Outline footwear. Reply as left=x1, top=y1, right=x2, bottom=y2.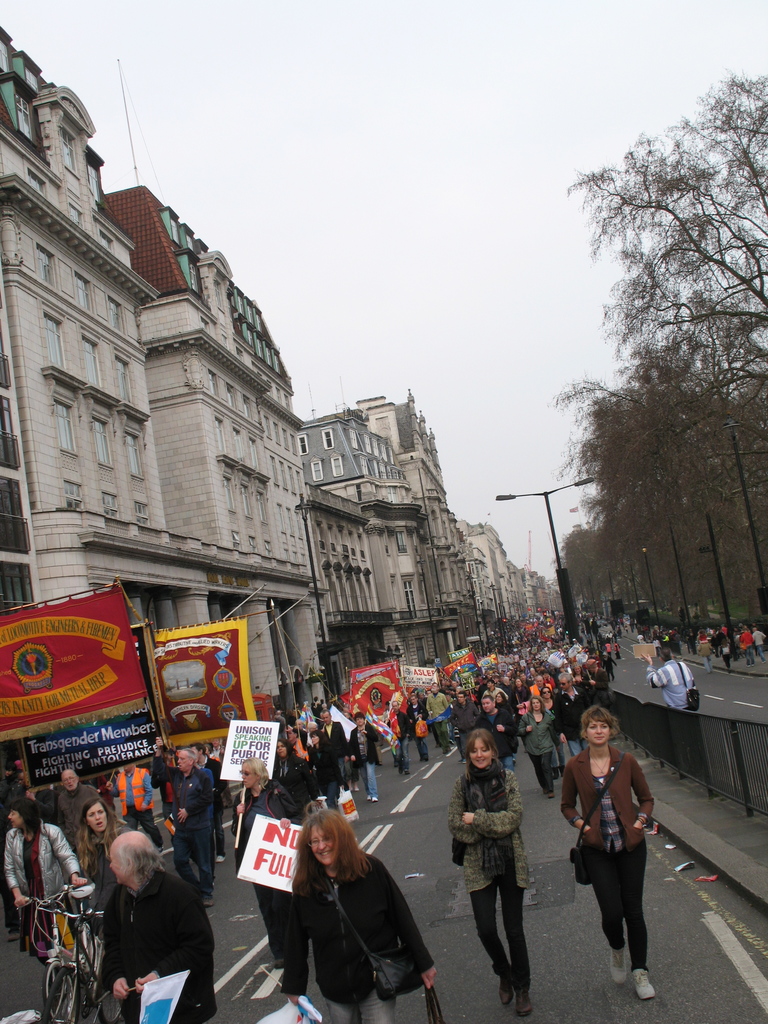
left=499, top=980, right=511, bottom=1008.
